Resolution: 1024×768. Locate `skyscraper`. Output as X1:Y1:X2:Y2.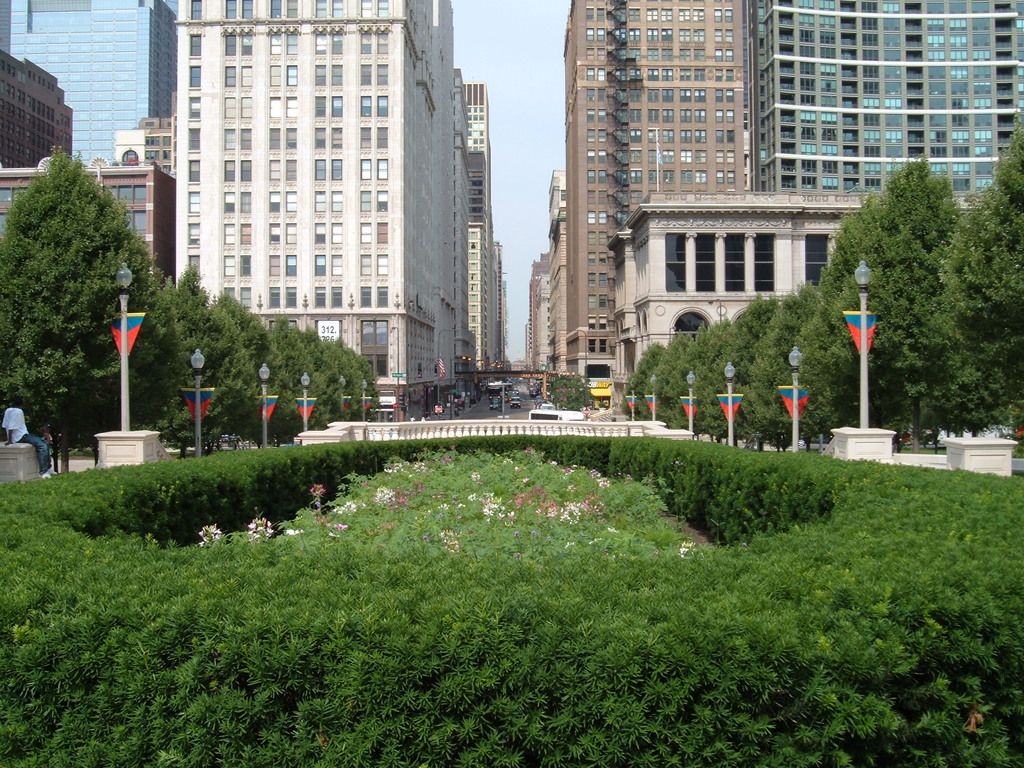
129:10:516:388.
